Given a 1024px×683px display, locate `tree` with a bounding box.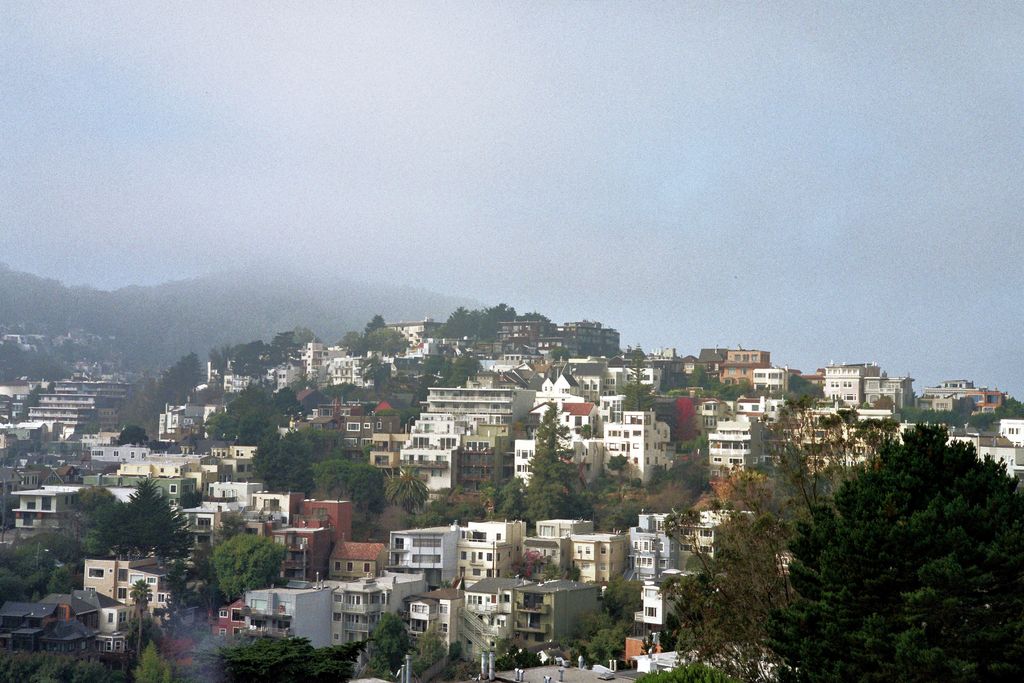
Located: 488/471/525/527.
